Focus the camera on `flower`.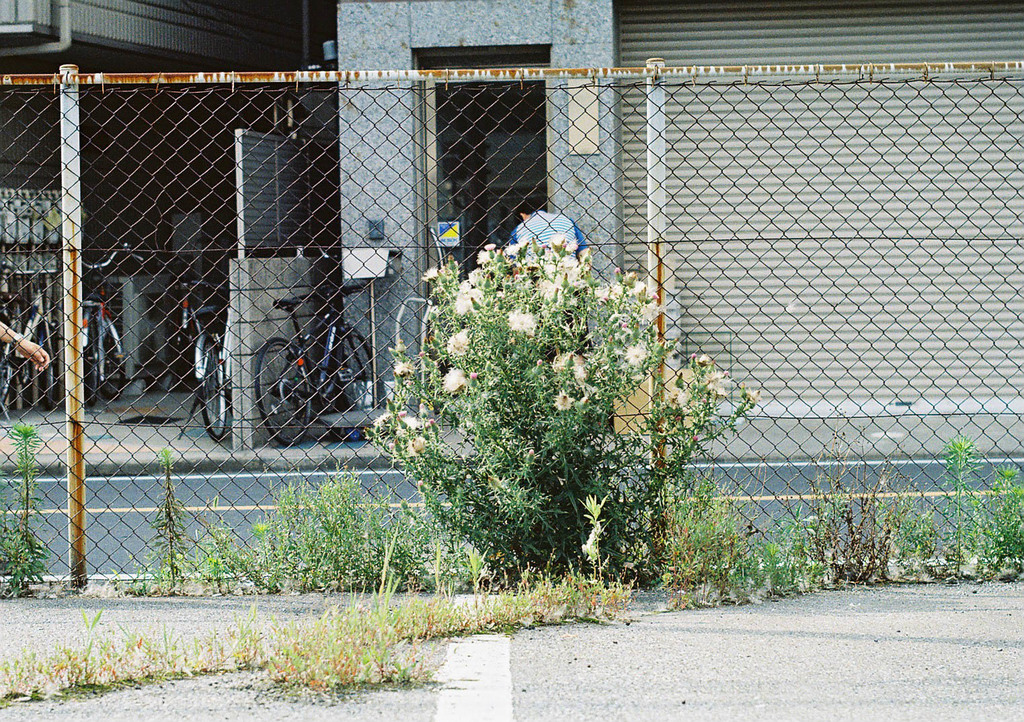
Focus region: (left=446, top=331, right=476, bottom=358).
